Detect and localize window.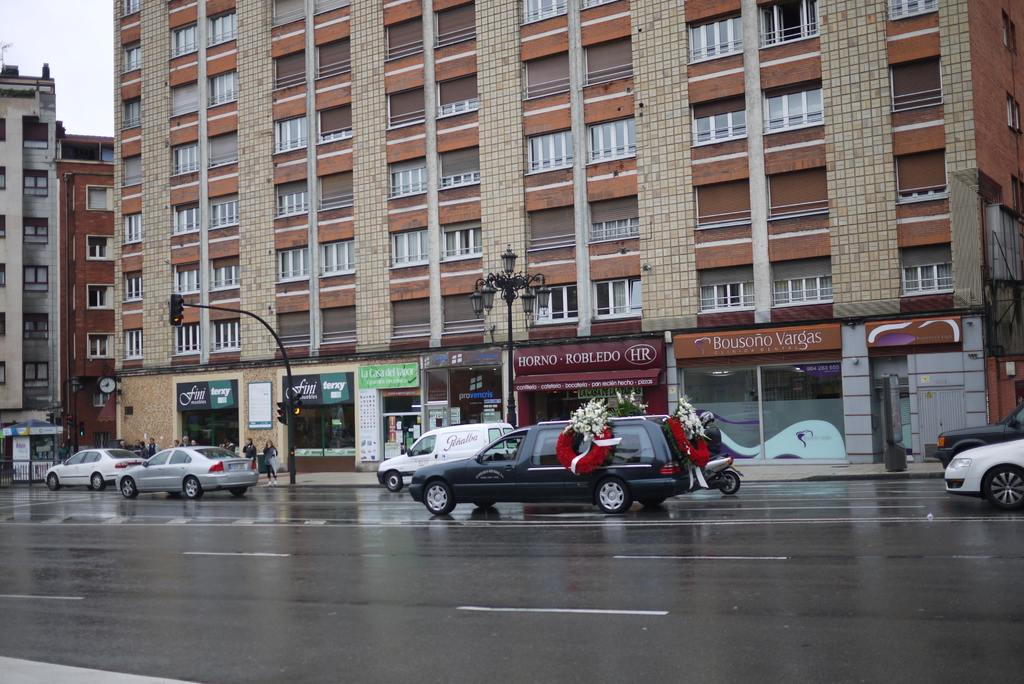
Localized at bbox=[585, 125, 640, 163].
